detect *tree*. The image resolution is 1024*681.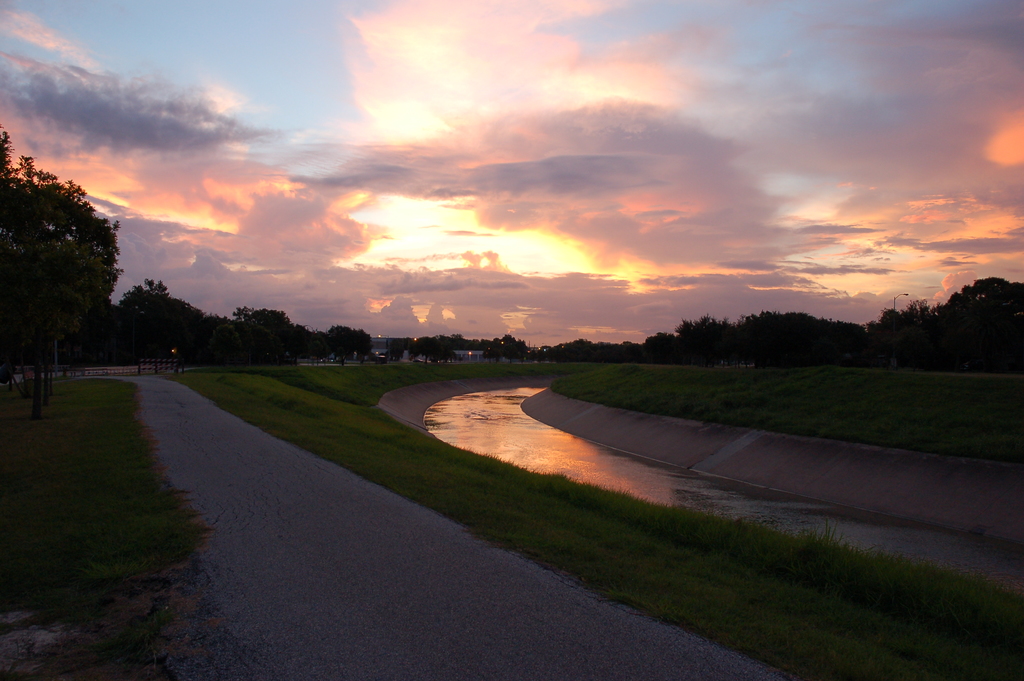
x1=13, y1=132, x2=136, y2=372.
